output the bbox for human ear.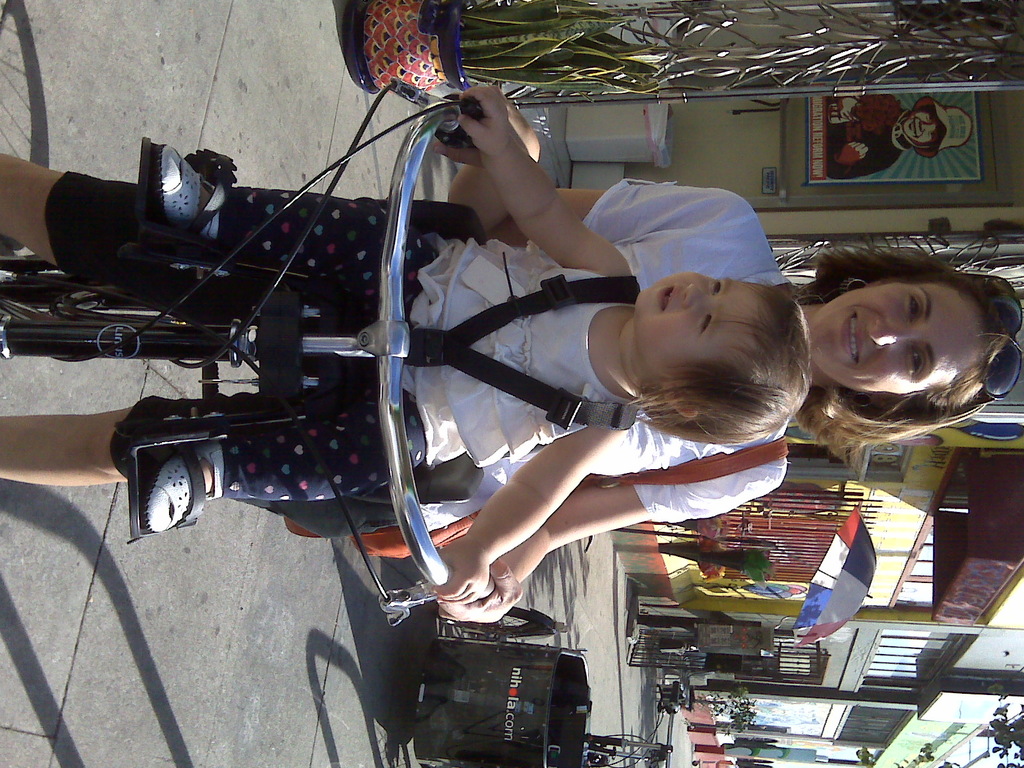
[x1=666, y1=390, x2=695, y2=418].
